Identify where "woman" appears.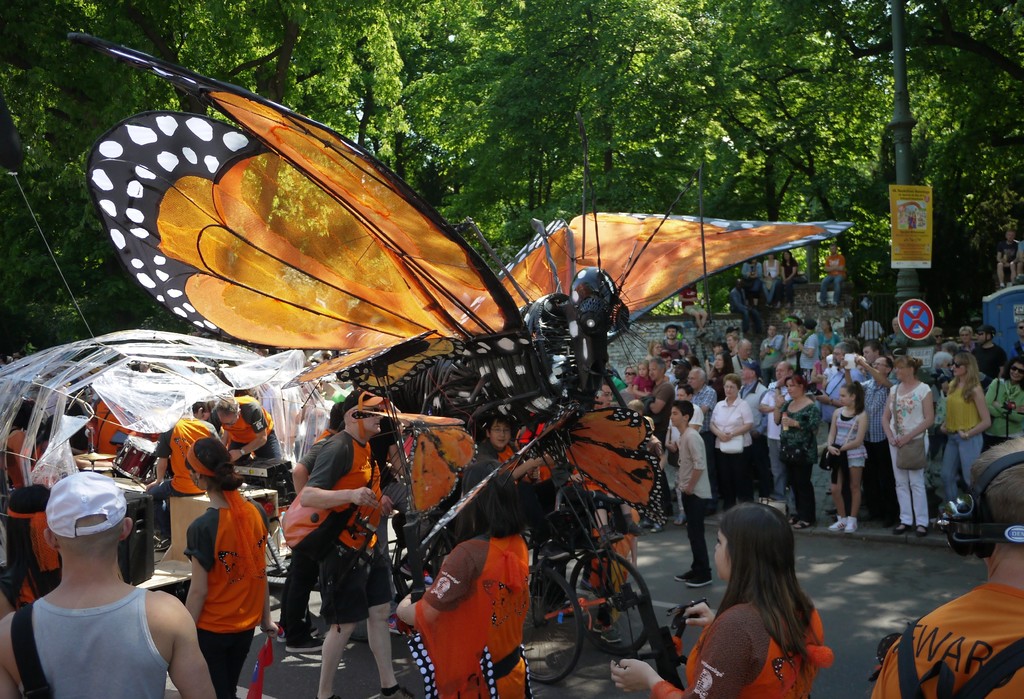
Appears at bbox=[762, 249, 778, 300].
